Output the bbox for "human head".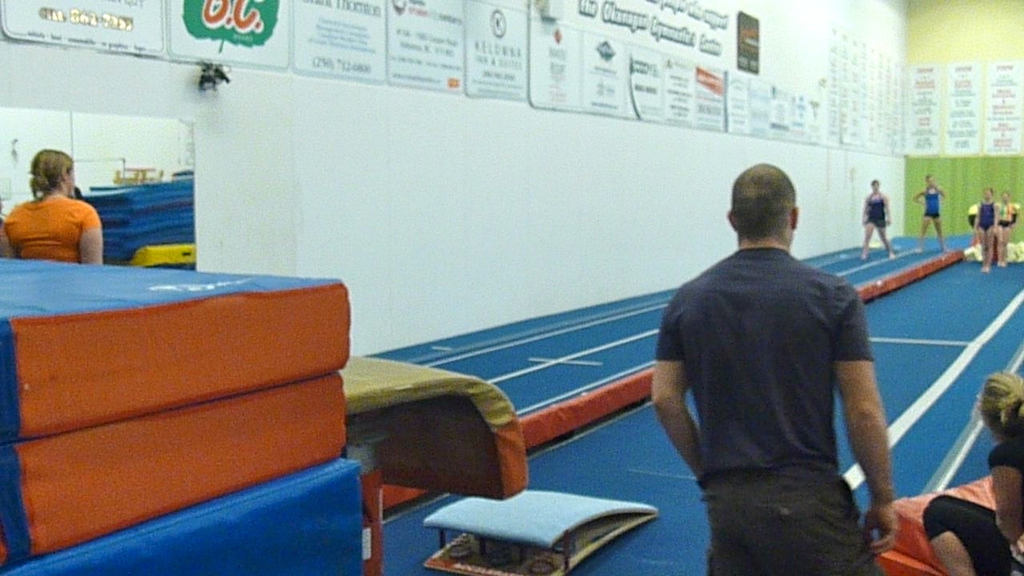
{"x1": 982, "y1": 189, "x2": 994, "y2": 200}.
